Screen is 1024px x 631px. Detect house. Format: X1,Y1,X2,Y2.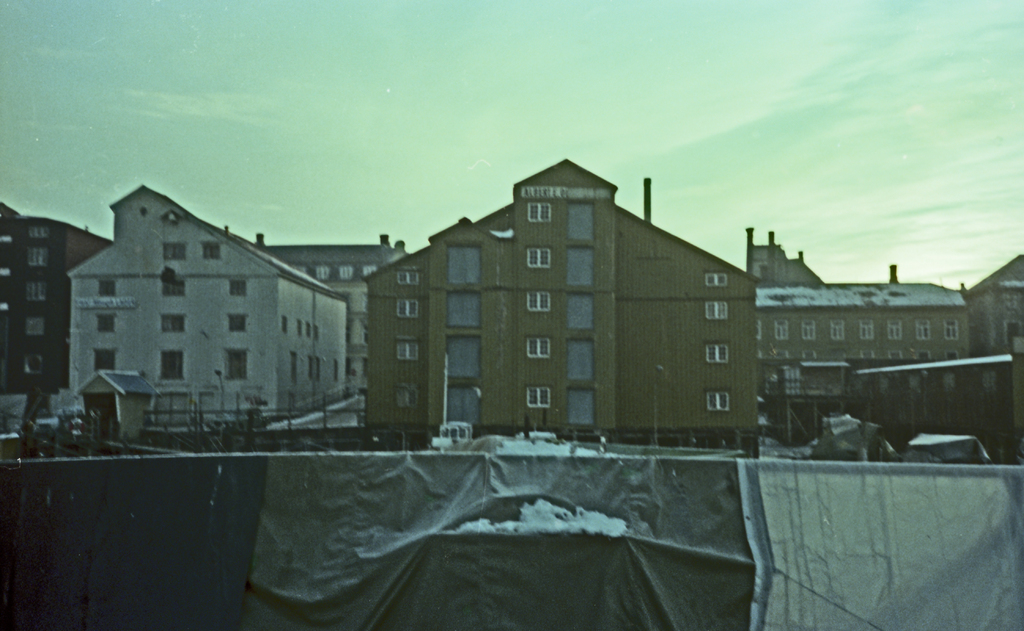
255,231,412,422.
